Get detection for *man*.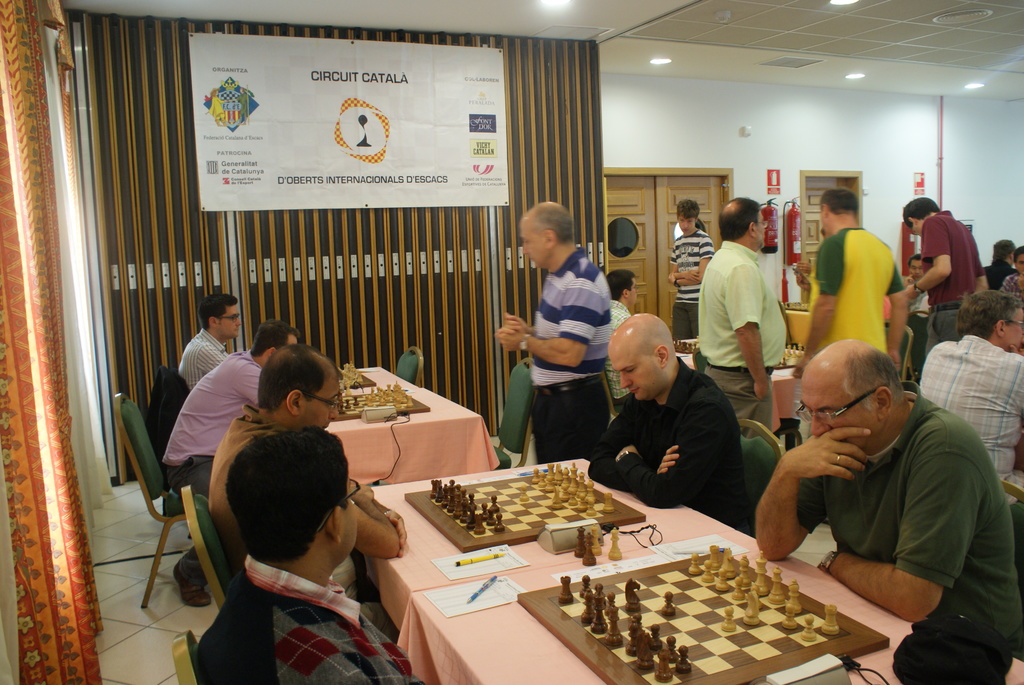
Detection: bbox(899, 197, 992, 344).
